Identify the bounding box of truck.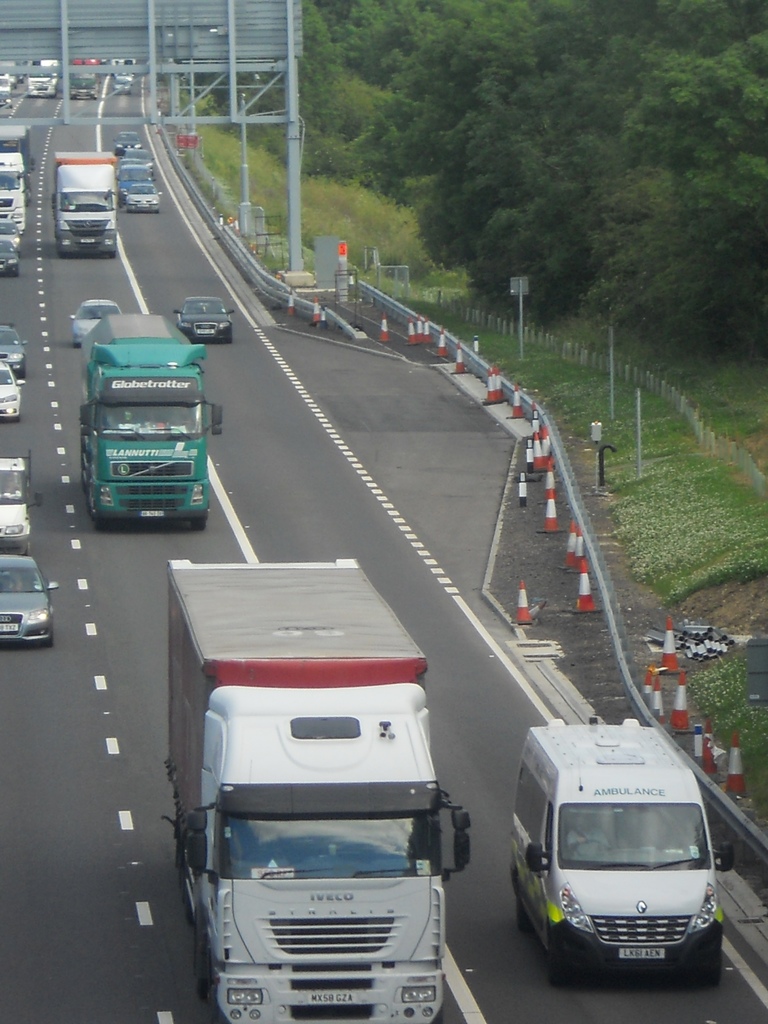
<region>68, 65, 101, 102</region>.
